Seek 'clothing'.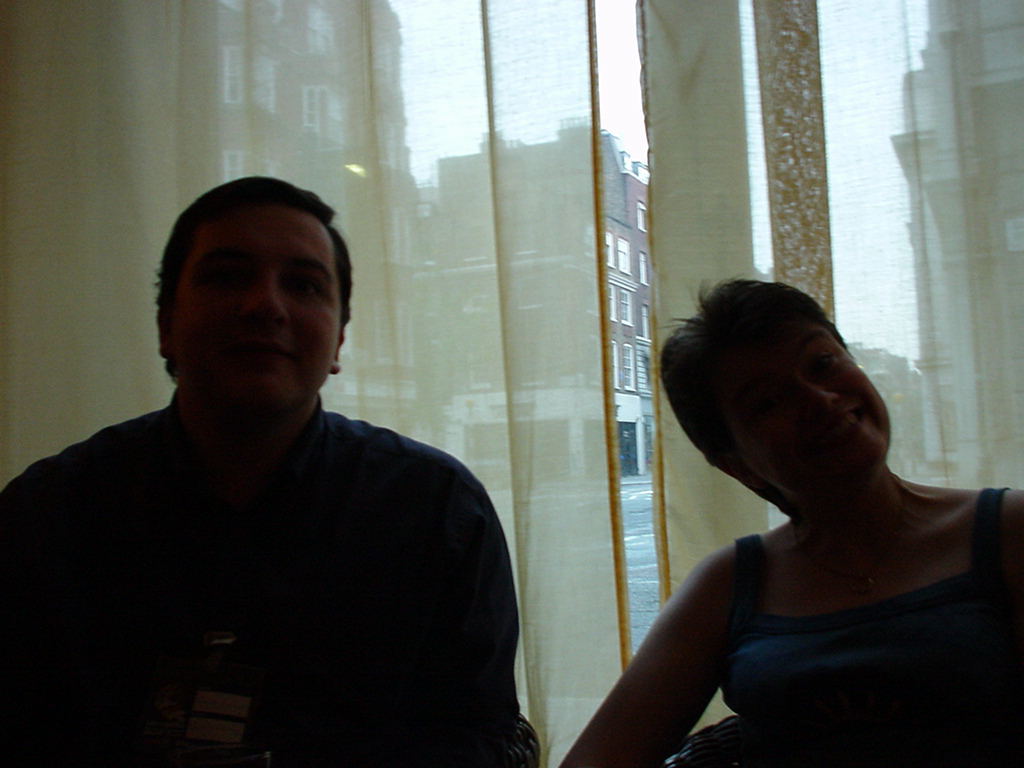
[32, 339, 533, 755].
